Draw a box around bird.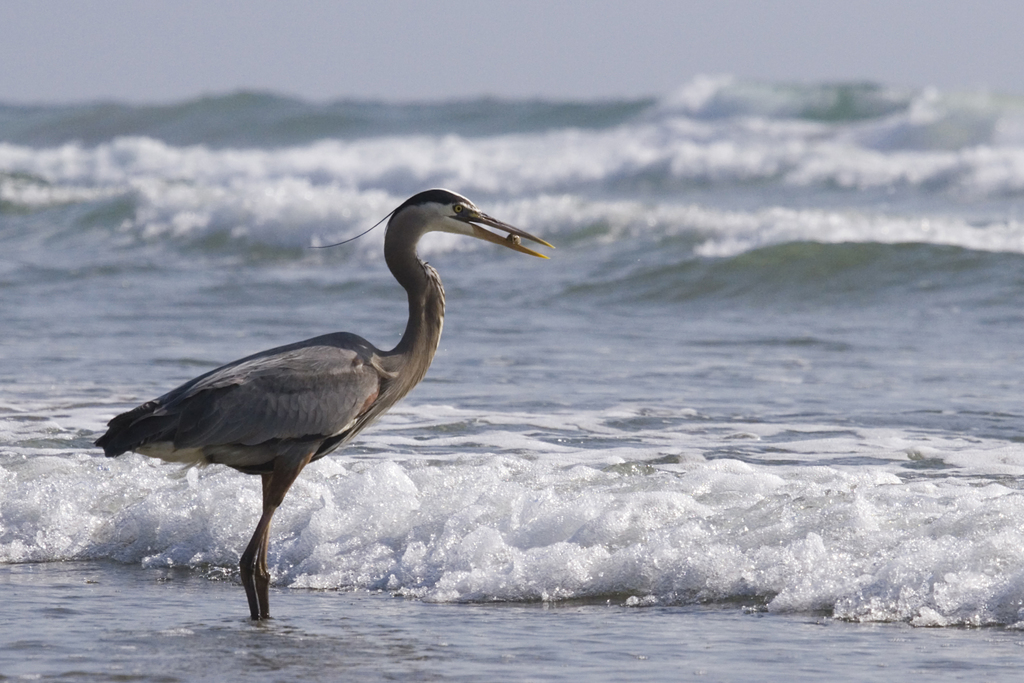
(left=83, top=174, right=551, bottom=619).
